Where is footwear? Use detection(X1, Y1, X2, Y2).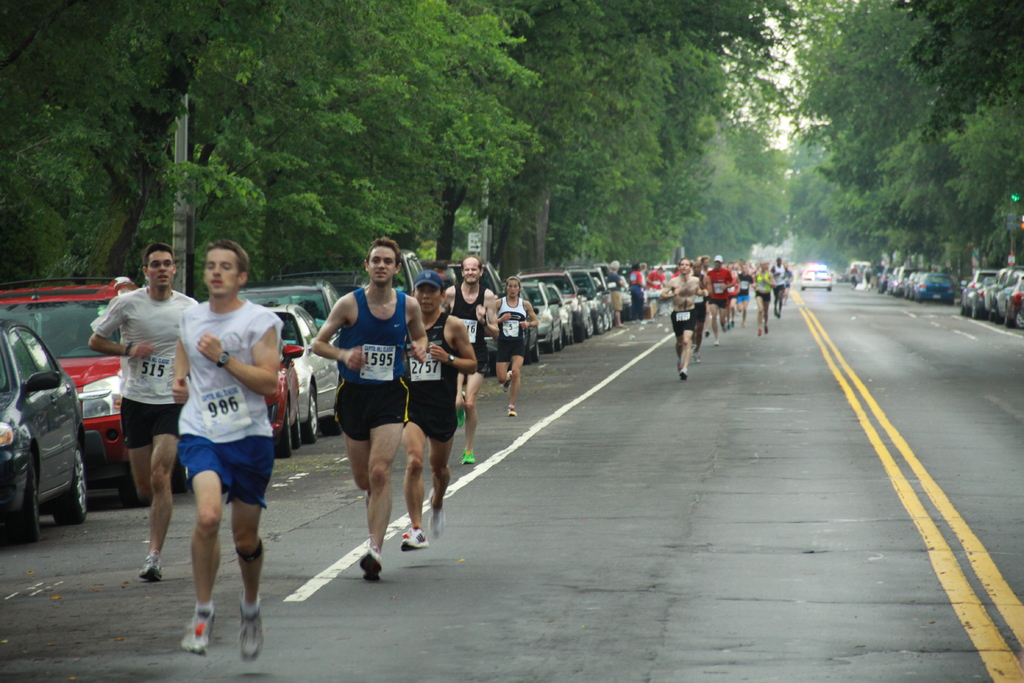
detection(706, 334, 712, 338).
